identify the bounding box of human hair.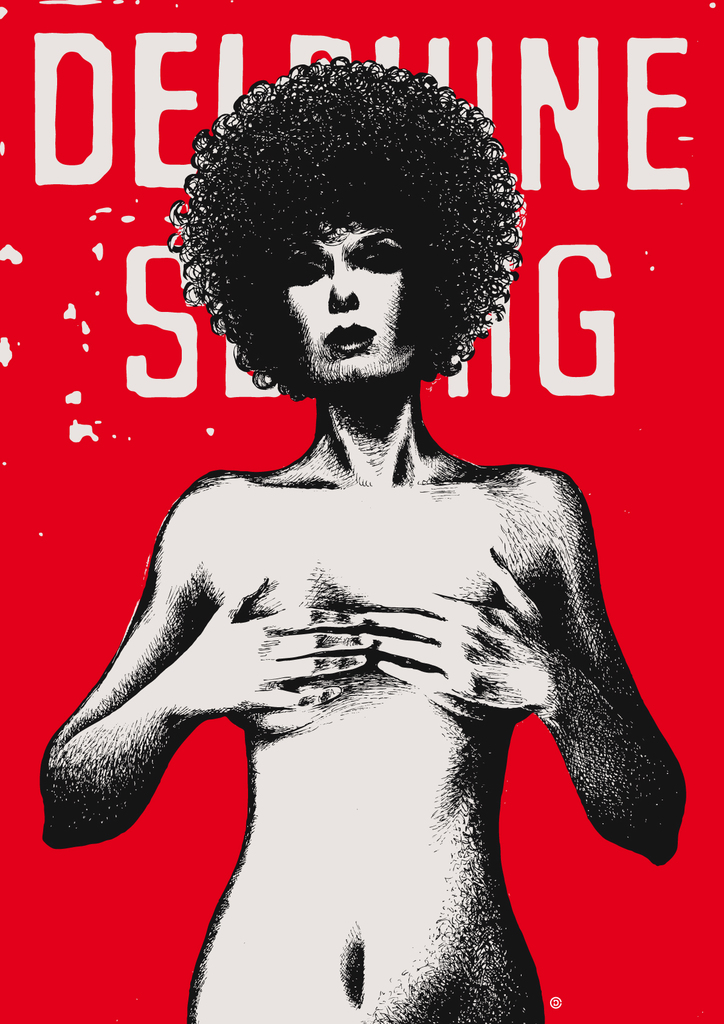
(x1=174, y1=45, x2=527, y2=402).
